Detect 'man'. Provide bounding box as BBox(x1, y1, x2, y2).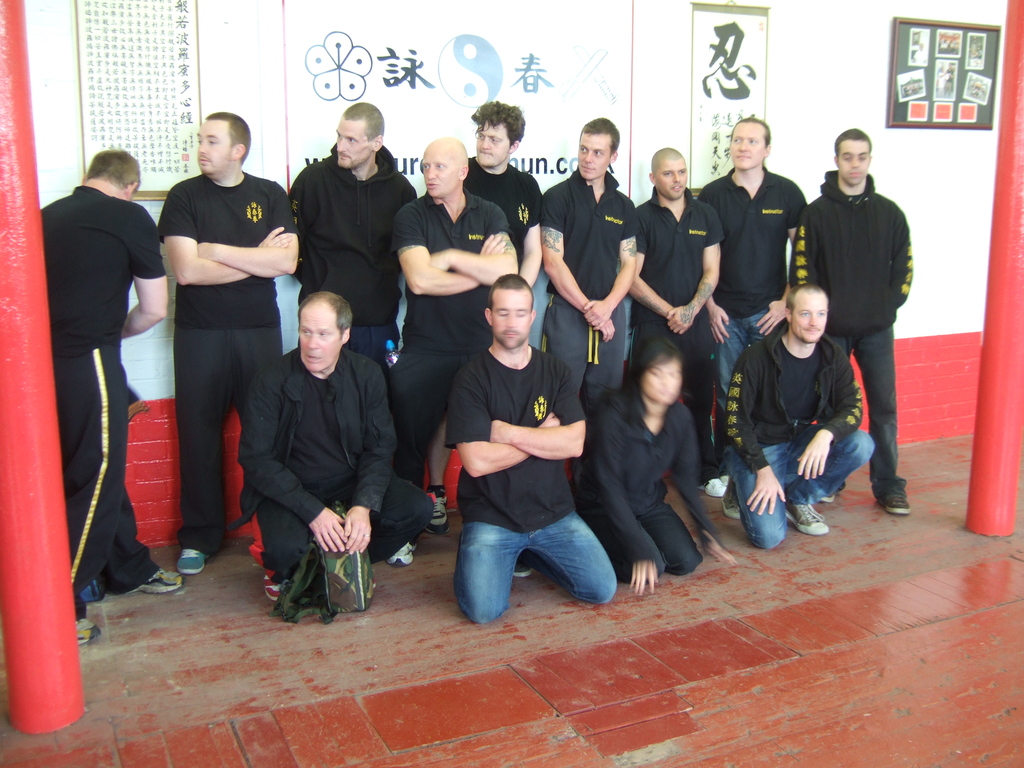
BBox(386, 135, 520, 566).
